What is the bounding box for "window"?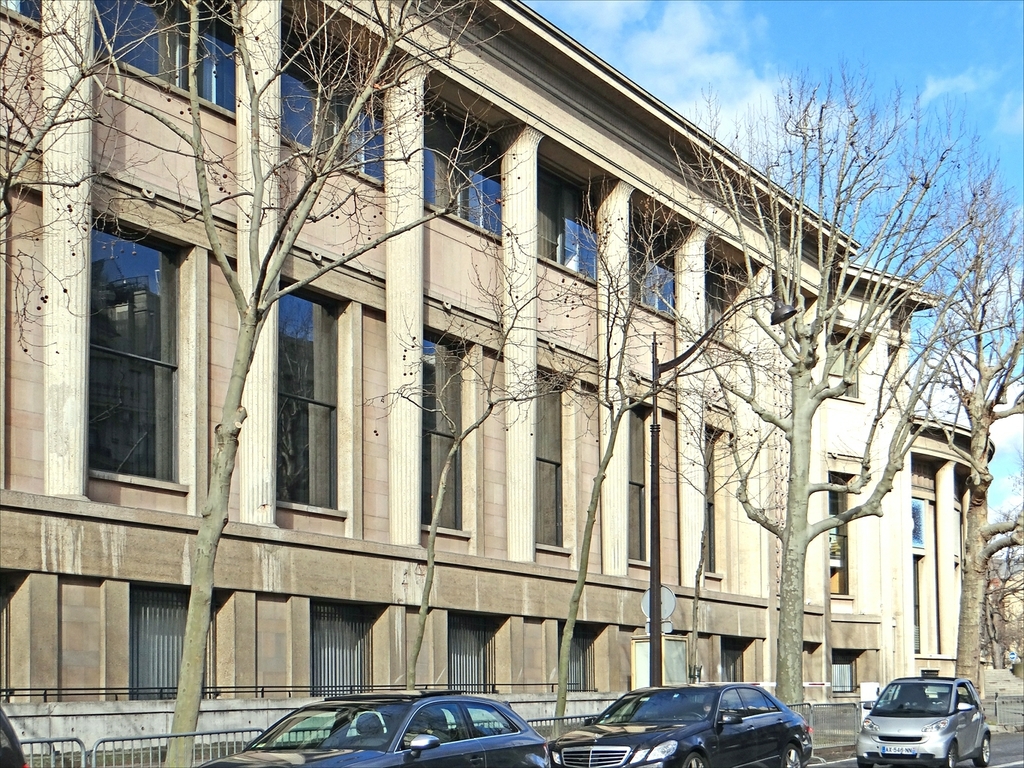
select_region(620, 402, 653, 562).
